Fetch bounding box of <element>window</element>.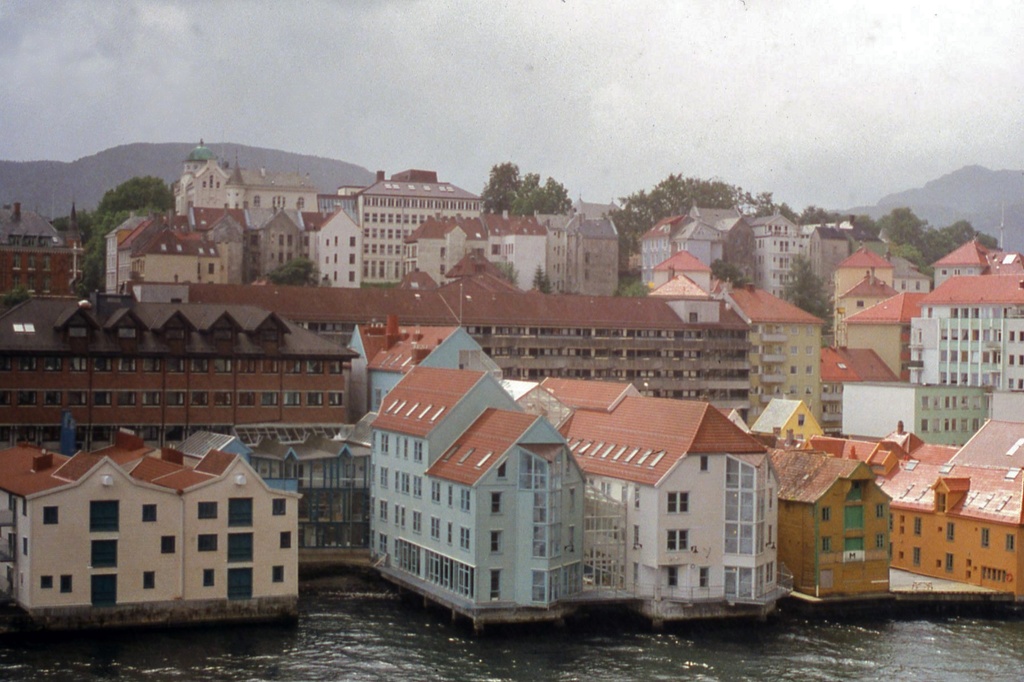
Bbox: bbox(88, 499, 122, 535).
